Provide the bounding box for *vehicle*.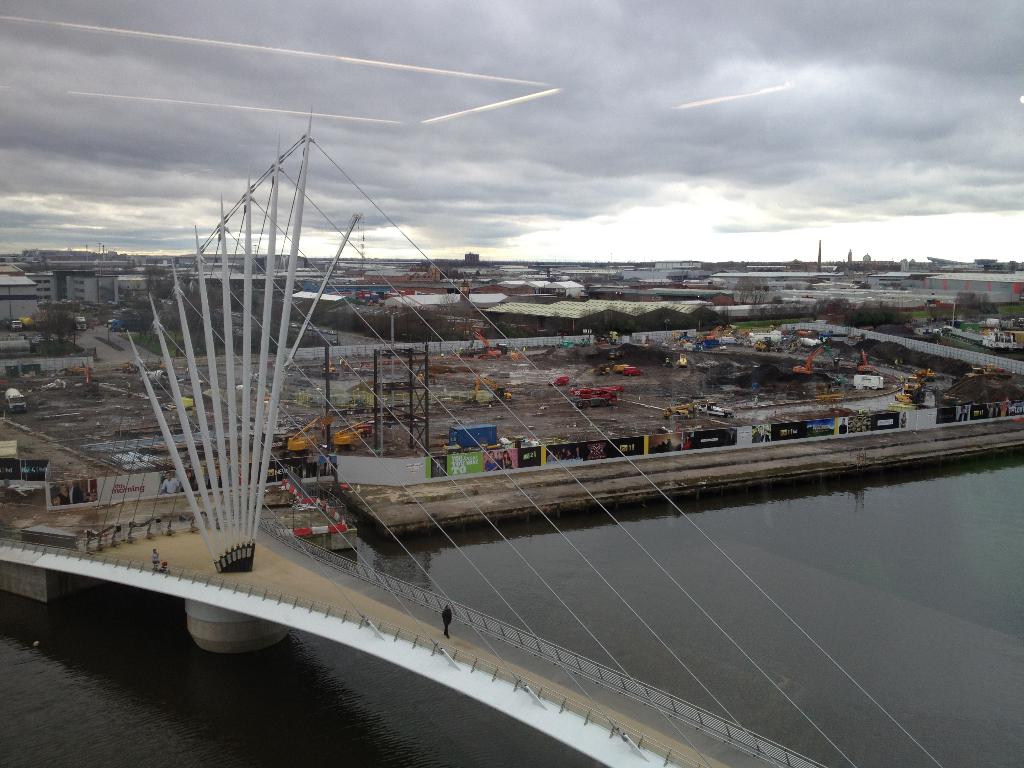
locate(932, 326, 952, 338).
